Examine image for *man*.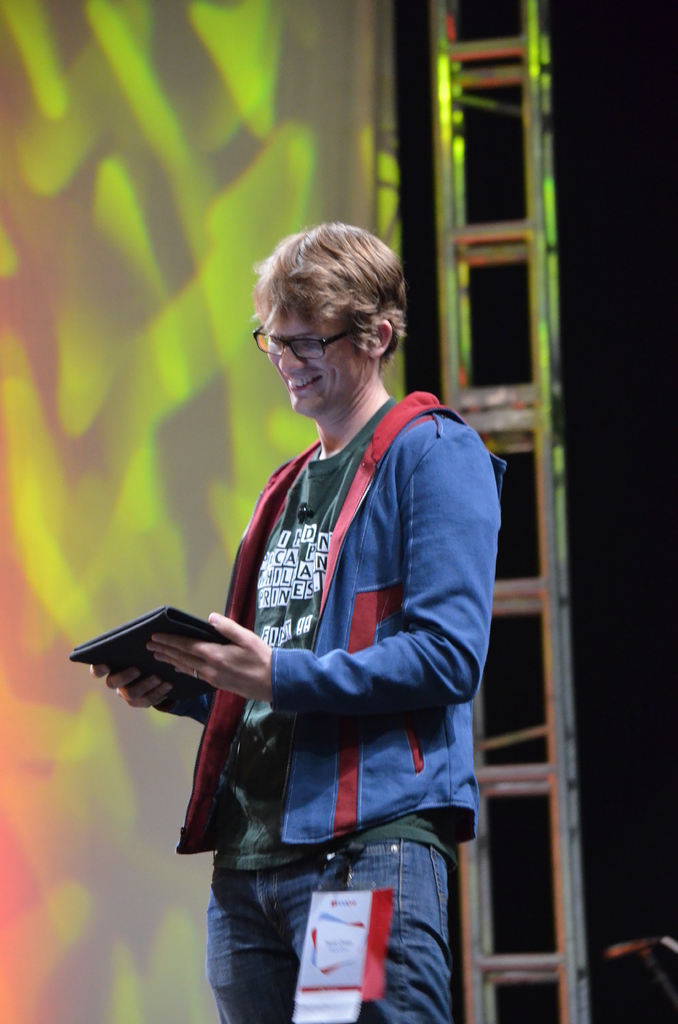
Examination result: (left=102, top=230, right=506, bottom=1018).
